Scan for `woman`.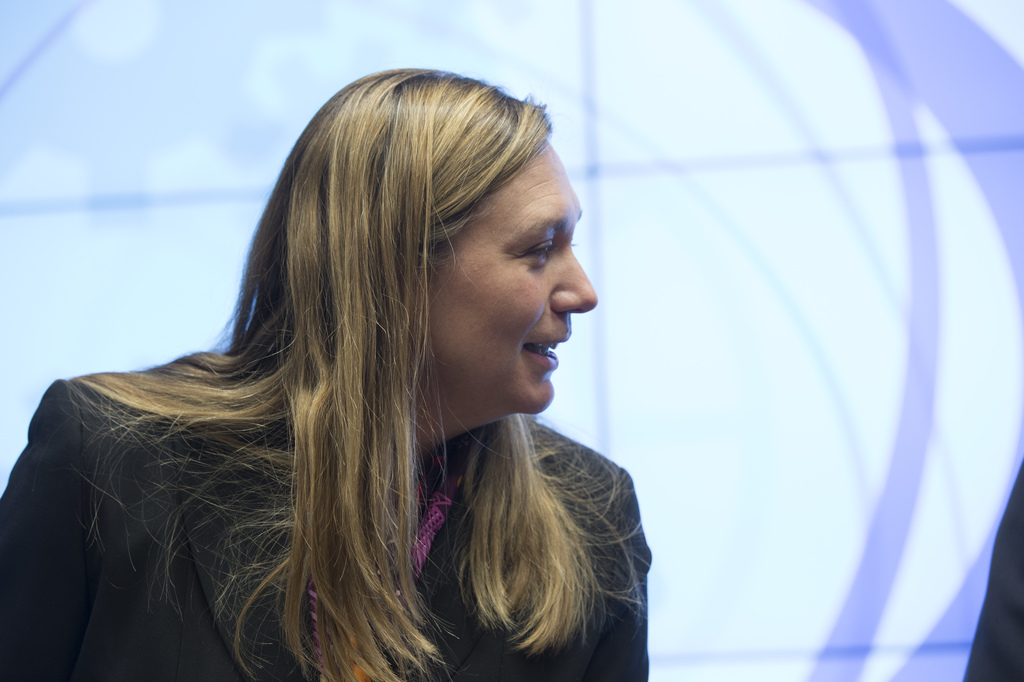
Scan result: {"left": 0, "top": 70, "right": 646, "bottom": 681}.
